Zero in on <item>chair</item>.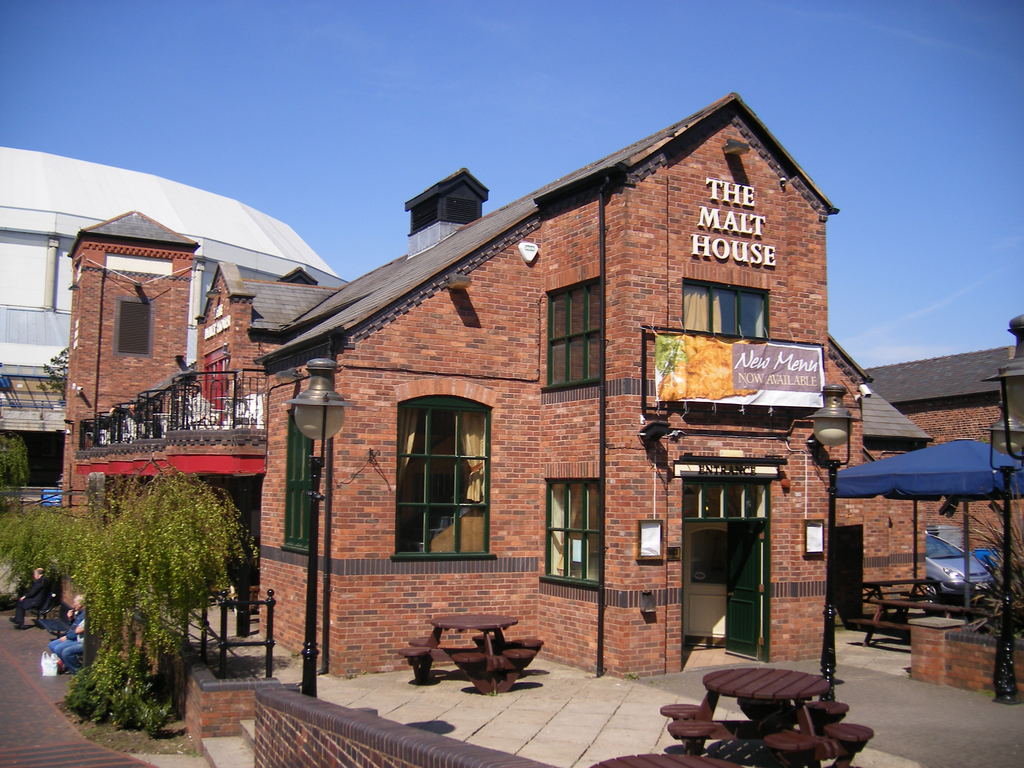
Zeroed in: {"x1": 680, "y1": 647, "x2": 852, "y2": 750}.
